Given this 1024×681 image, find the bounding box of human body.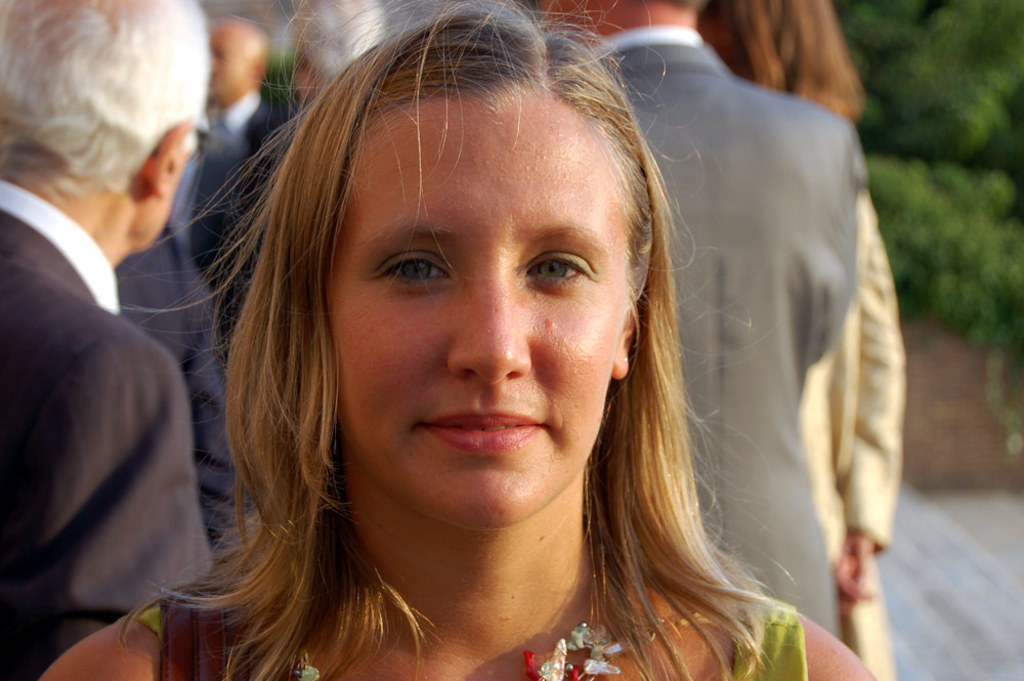
<region>36, 1, 877, 680</region>.
